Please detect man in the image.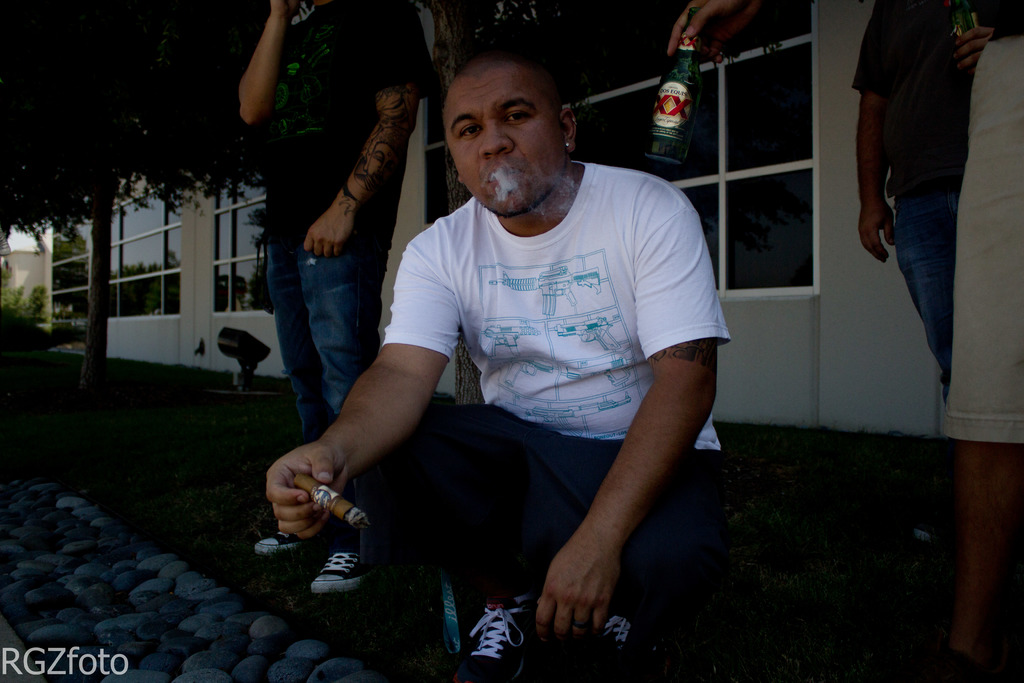
l=664, t=0, r=1023, b=682.
